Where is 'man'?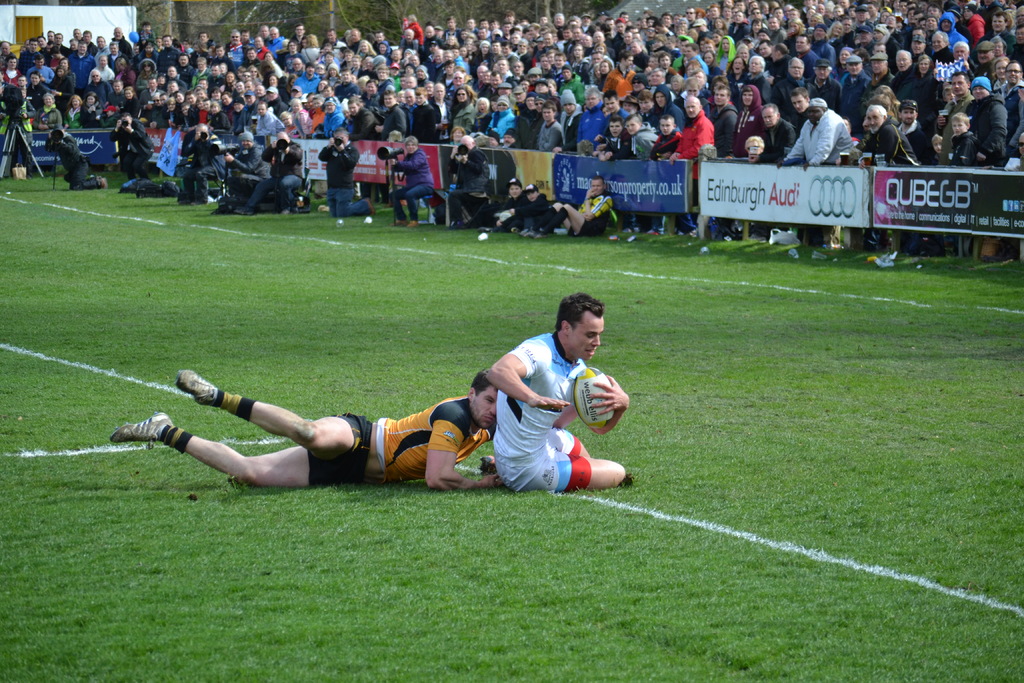
<box>643,65,678,98</box>.
